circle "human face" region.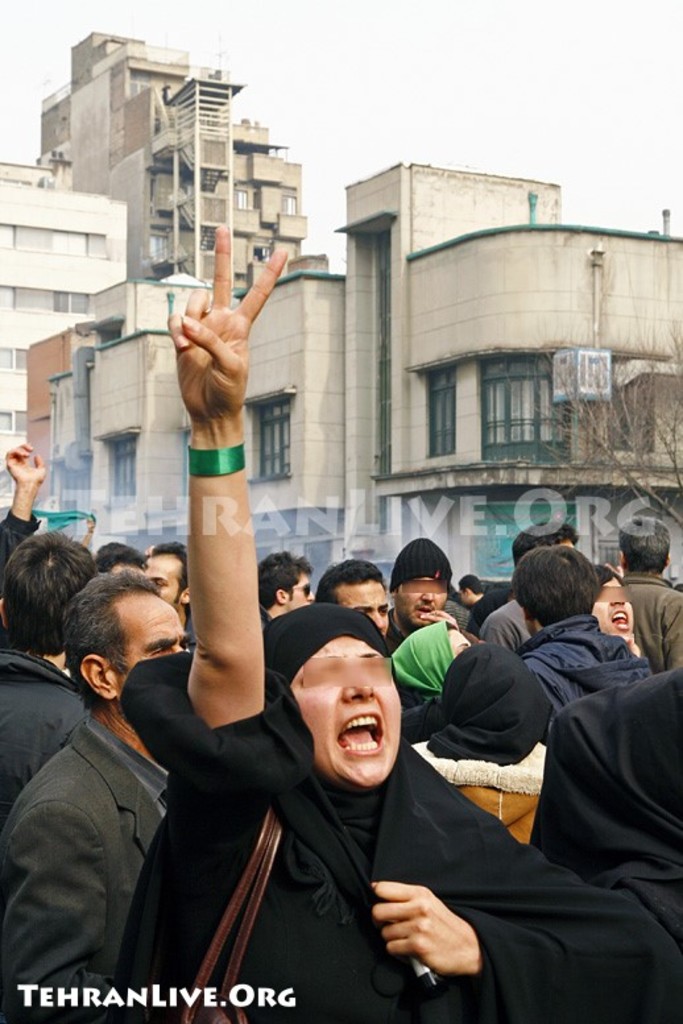
Region: left=121, top=589, right=191, bottom=684.
